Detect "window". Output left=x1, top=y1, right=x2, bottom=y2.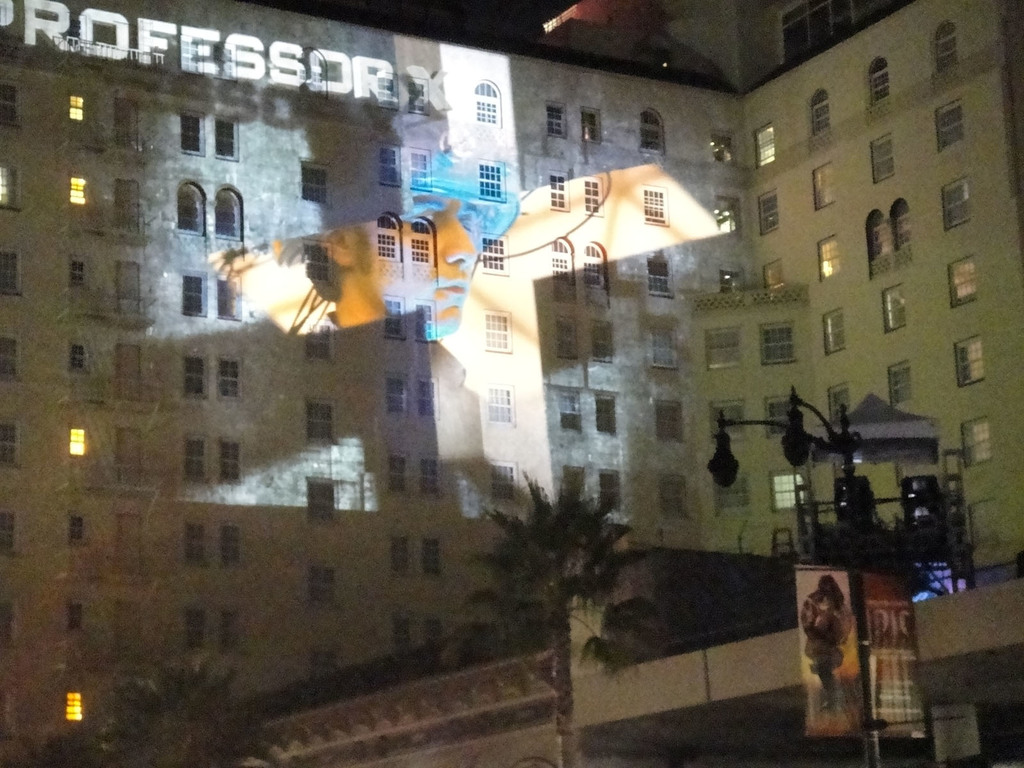
left=758, top=120, right=778, bottom=166.
